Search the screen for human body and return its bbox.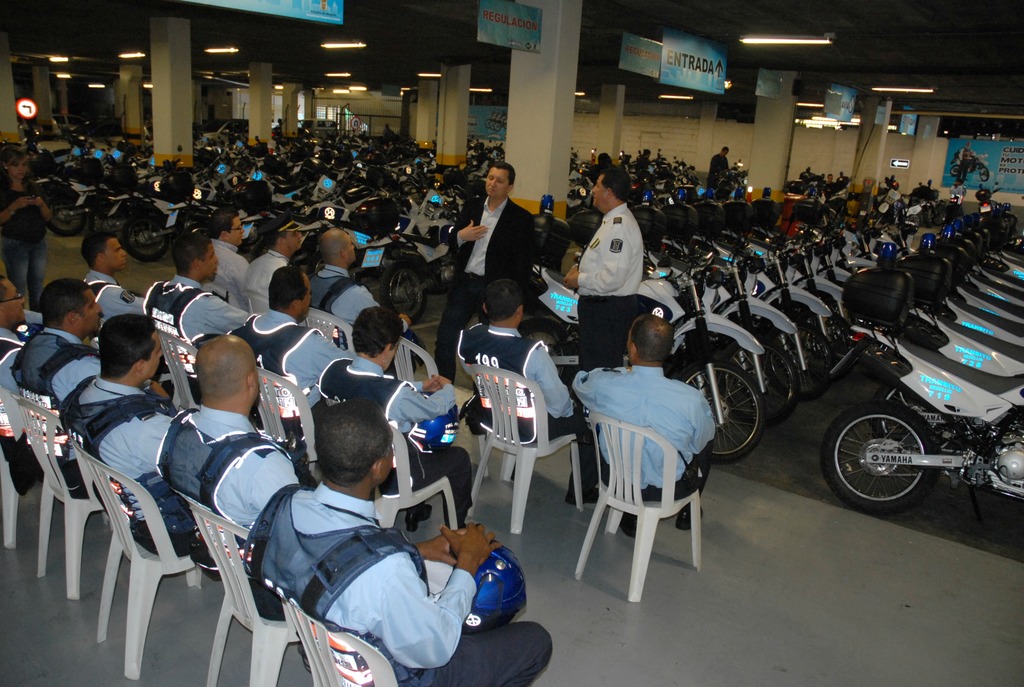
Found: <box>154,399,321,622</box>.
